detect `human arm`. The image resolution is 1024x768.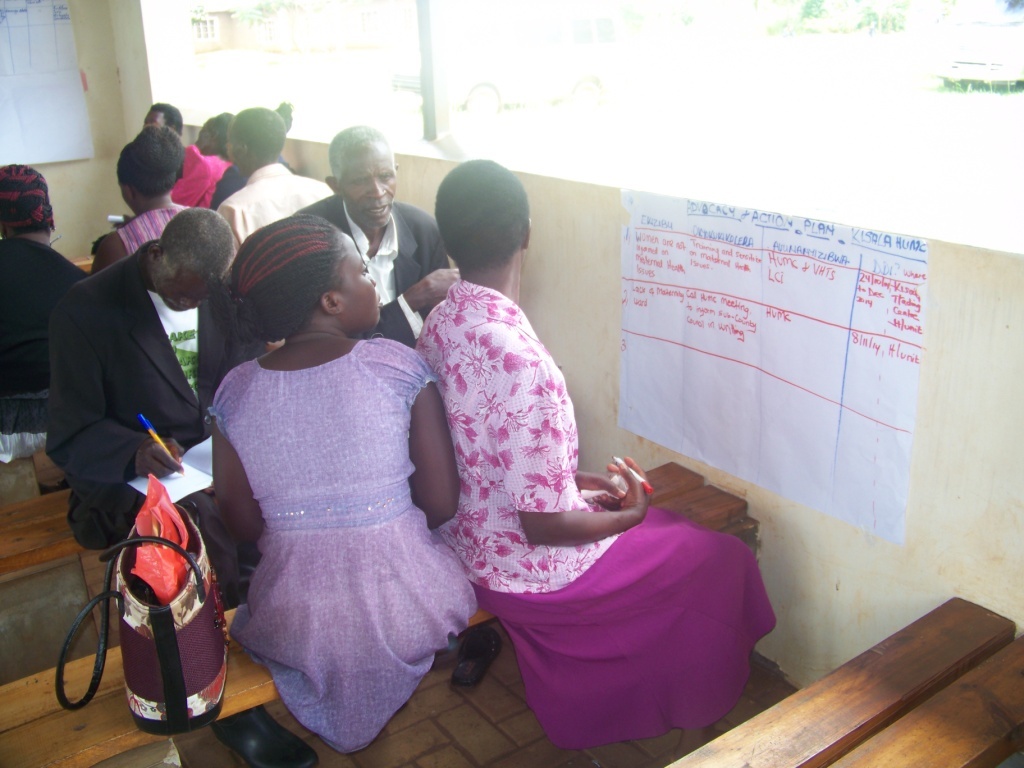
205:410:270:567.
